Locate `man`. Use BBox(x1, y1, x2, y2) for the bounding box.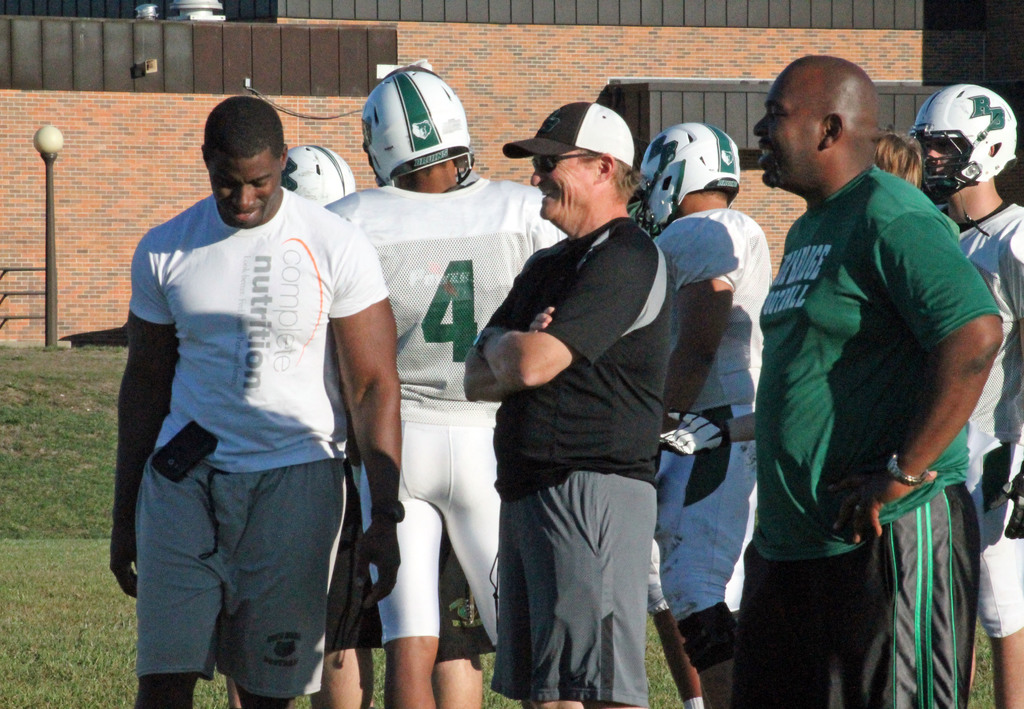
BBox(751, 55, 1007, 708).
